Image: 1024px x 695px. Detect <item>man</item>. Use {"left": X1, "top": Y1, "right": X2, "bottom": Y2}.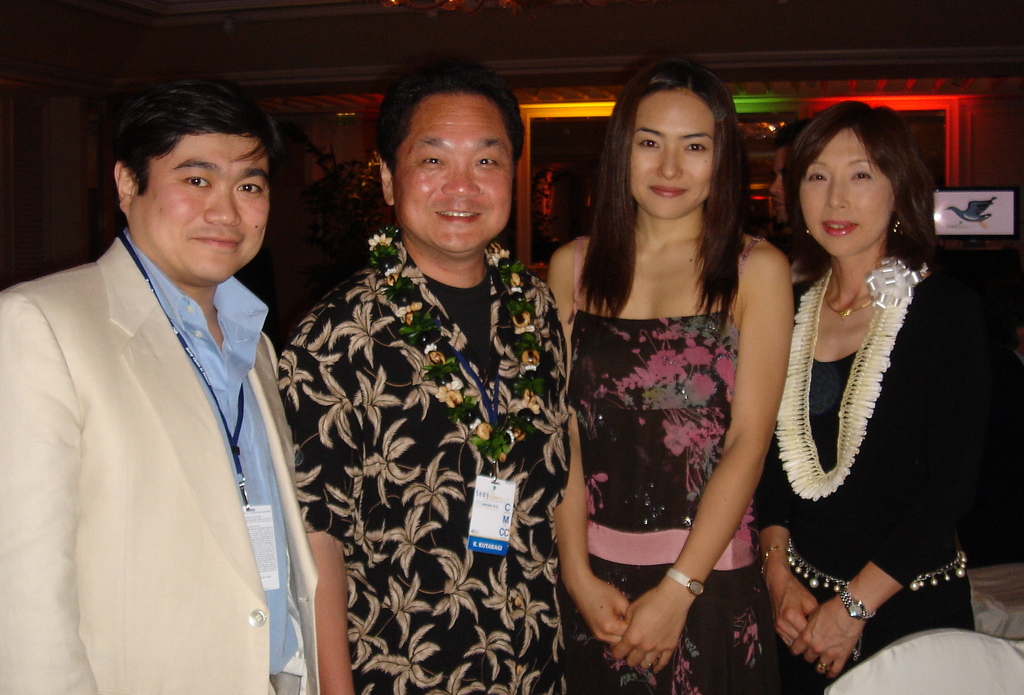
{"left": 270, "top": 74, "right": 568, "bottom": 694}.
